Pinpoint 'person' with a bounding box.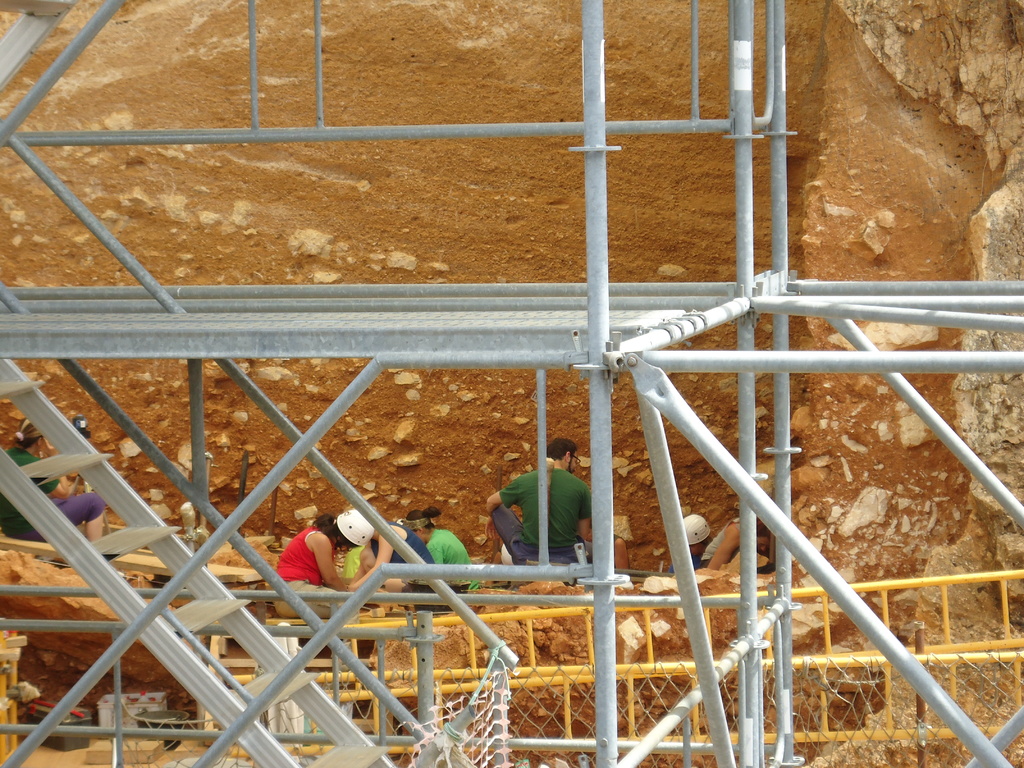
[x1=478, y1=440, x2=606, y2=584].
